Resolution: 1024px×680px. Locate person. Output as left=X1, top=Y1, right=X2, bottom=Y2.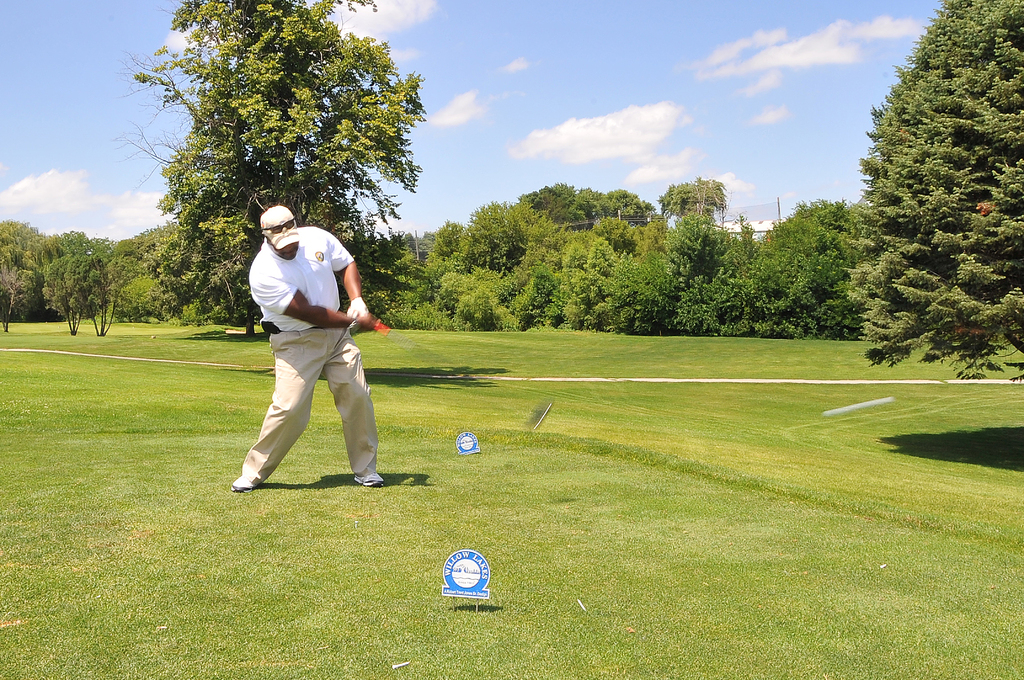
left=223, top=191, right=388, bottom=505.
